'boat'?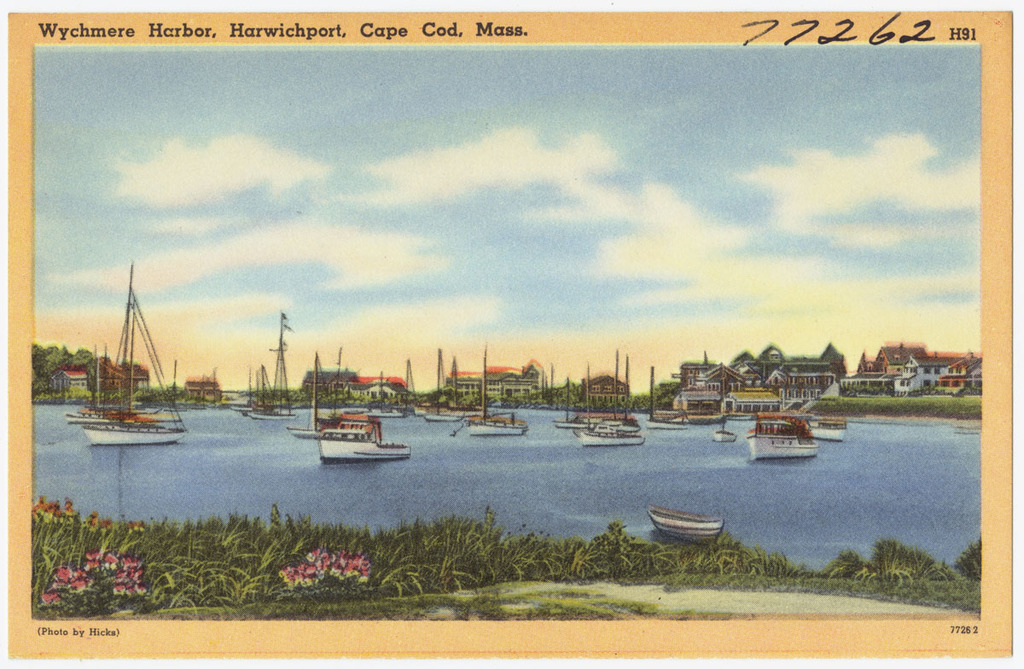
(807,419,845,447)
